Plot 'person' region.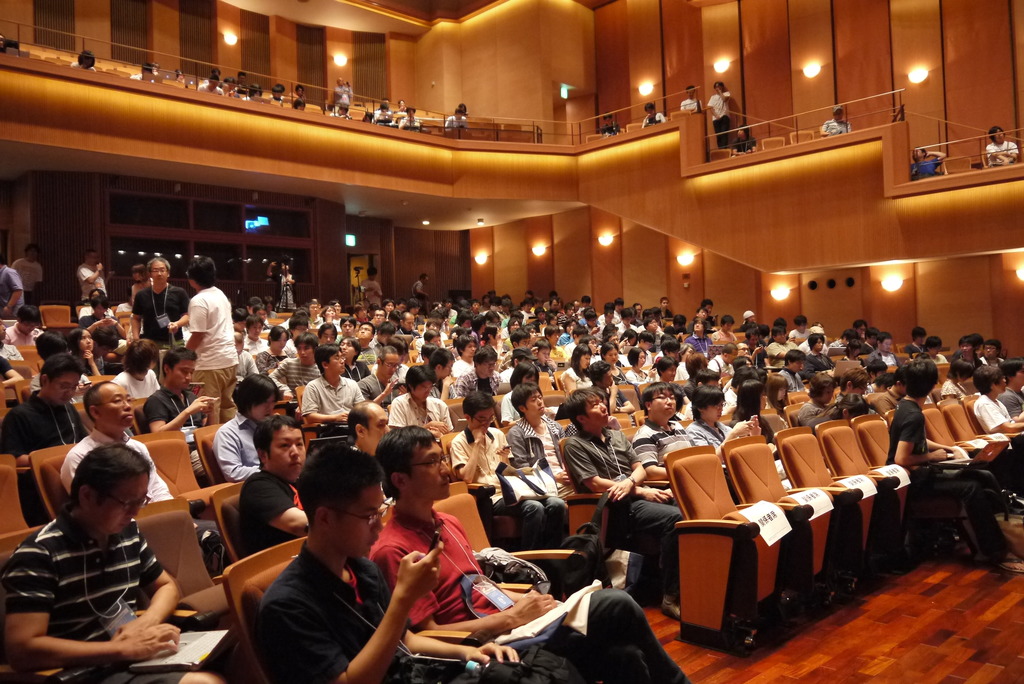
Plotted at box(369, 425, 691, 683).
